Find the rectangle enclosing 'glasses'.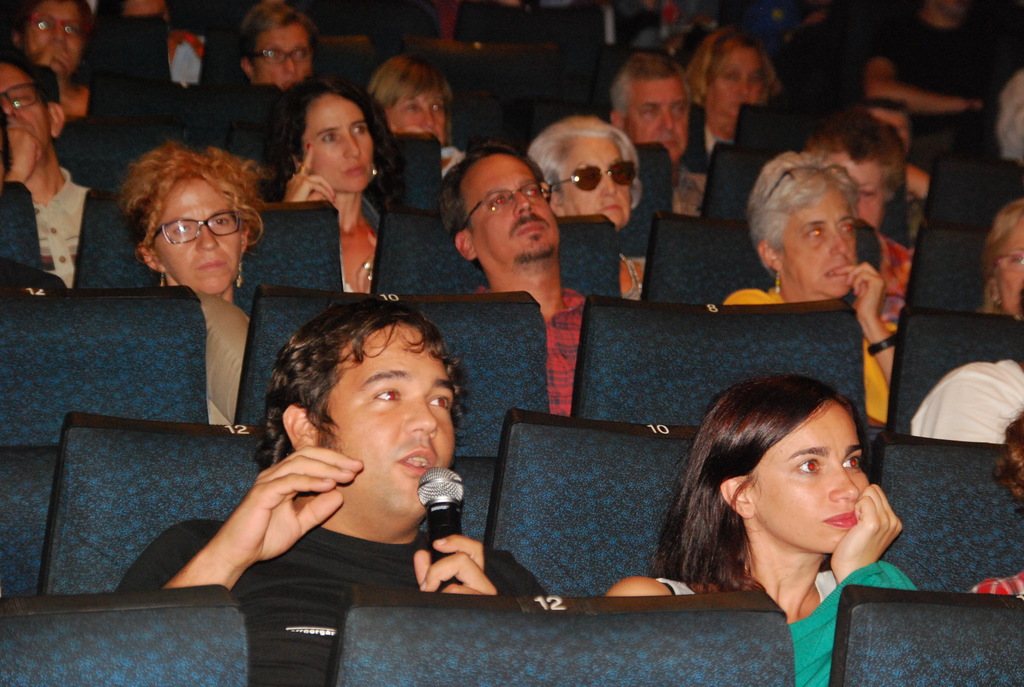
BBox(760, 165, 845, 210).
